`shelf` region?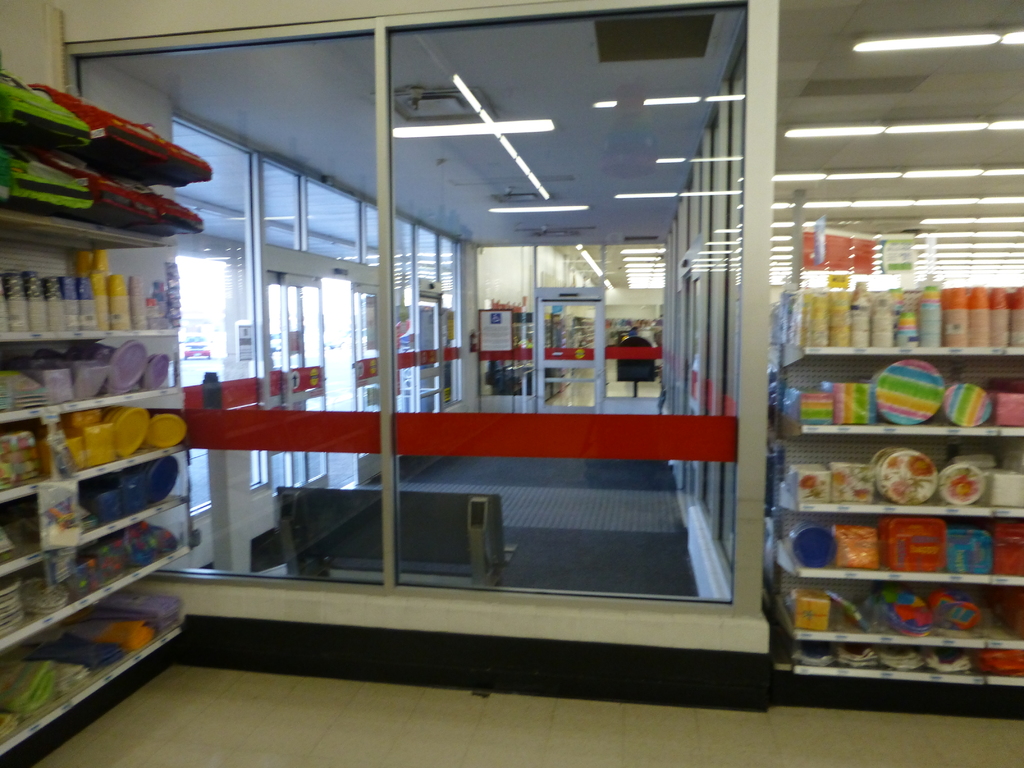
{"x1": 0, "y1": 116, "x2": 218, "y2": 166}
